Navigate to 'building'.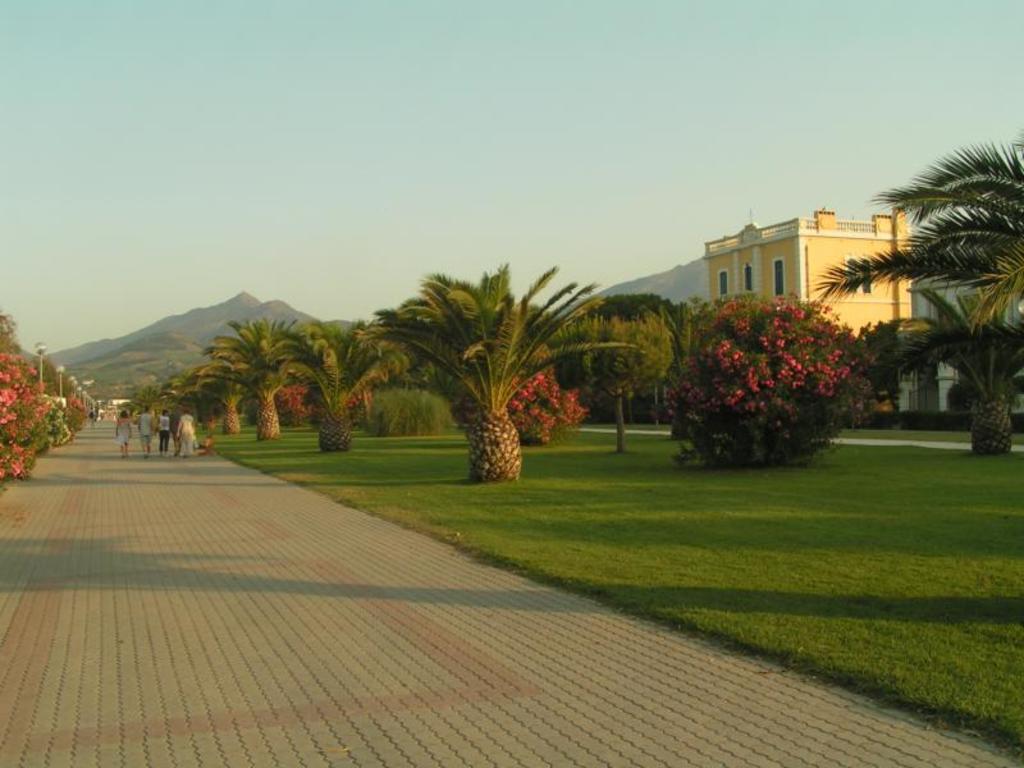
Navigation target: [890, 279, 1023, 416].
